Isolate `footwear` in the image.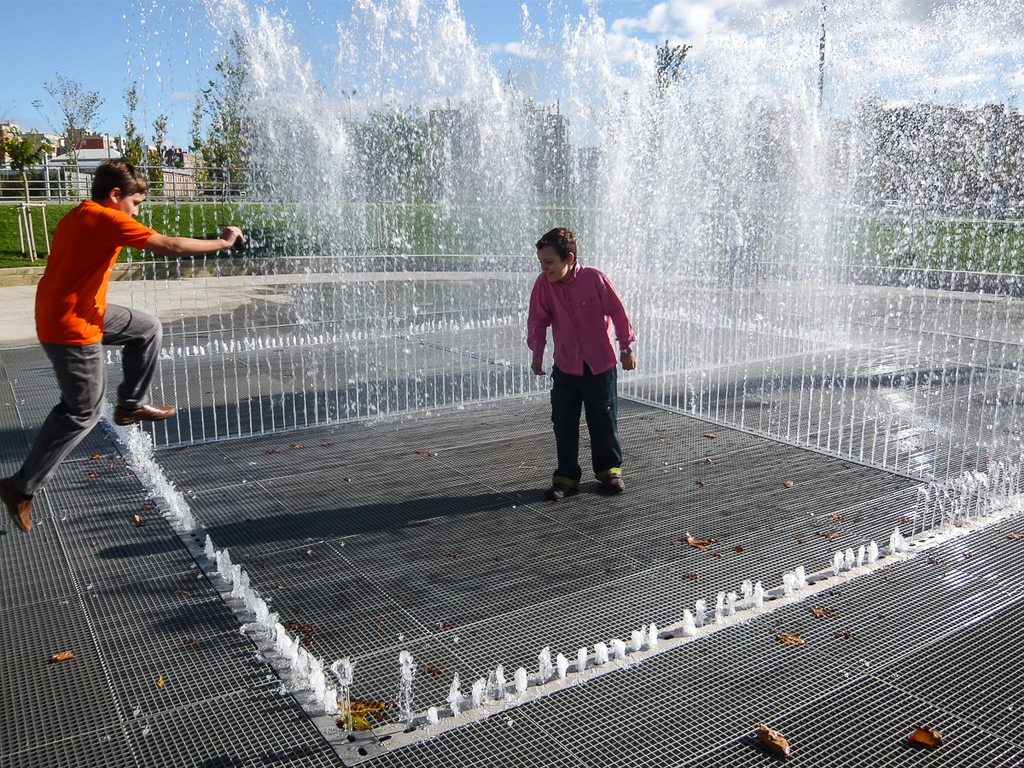
Isolated region: 604:473:627:492.
